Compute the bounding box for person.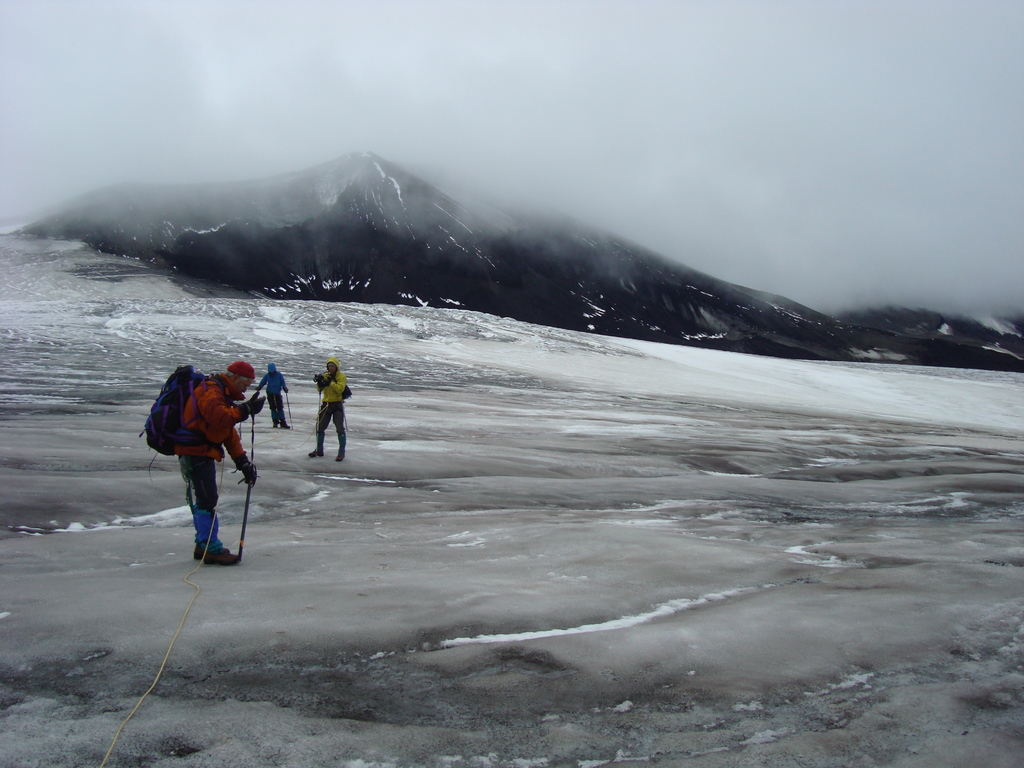
x1=310 y1=356 x2=353 y2=463.
